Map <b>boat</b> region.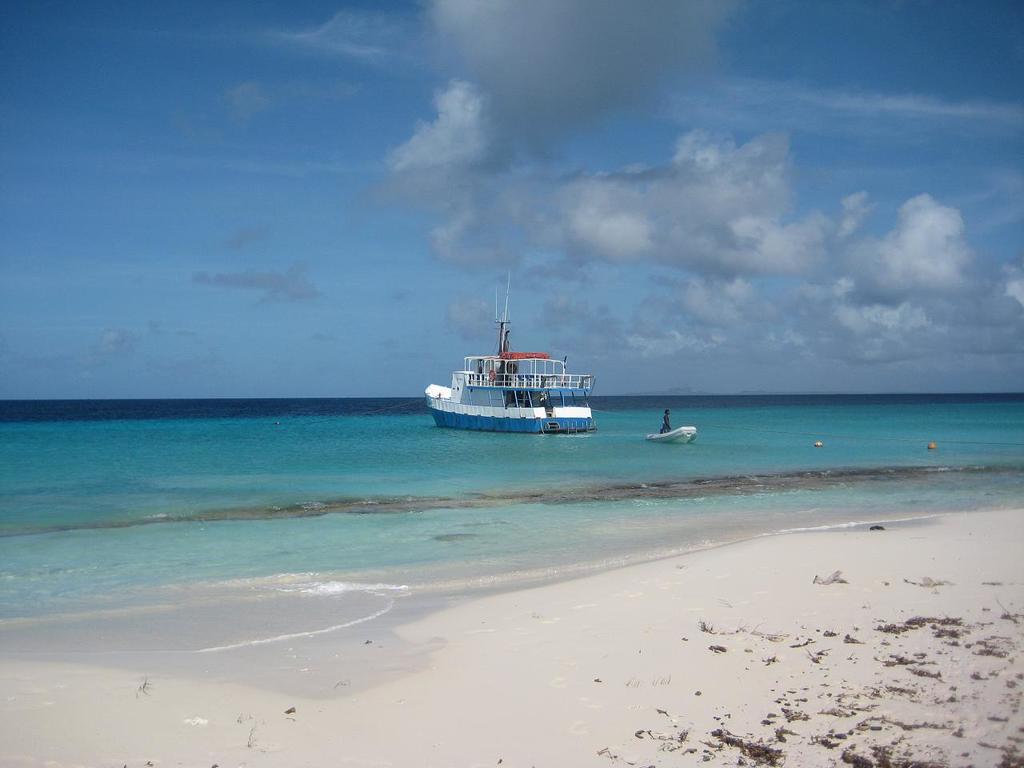
Mapped to <box>644,426,698,445</box>.
